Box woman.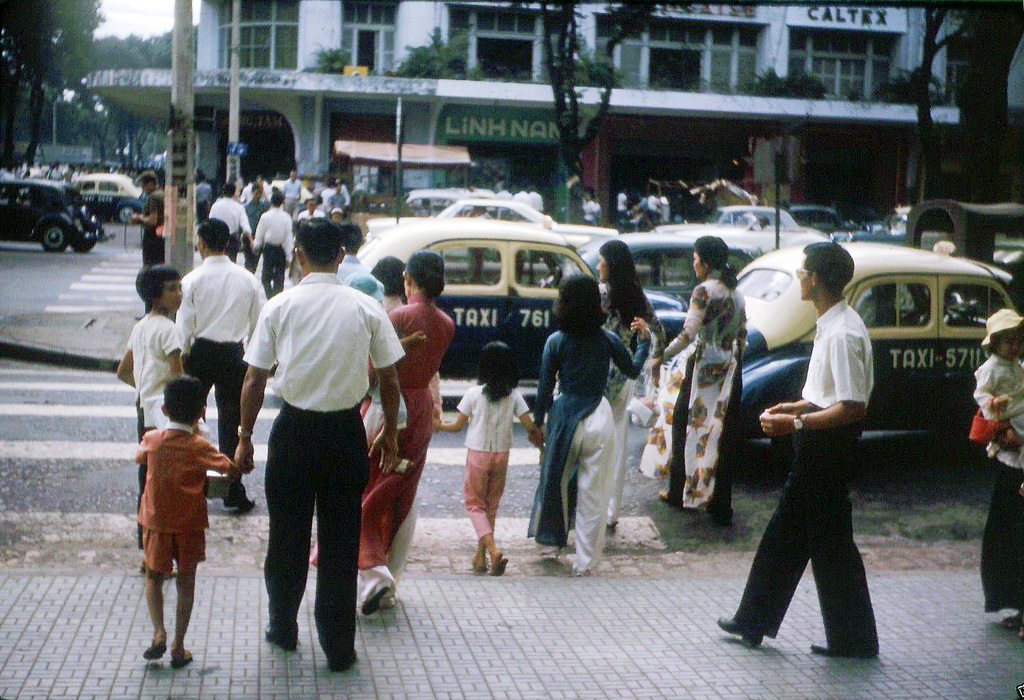
pyautogui.locateOnScreen(587, 240, 671, 532).
